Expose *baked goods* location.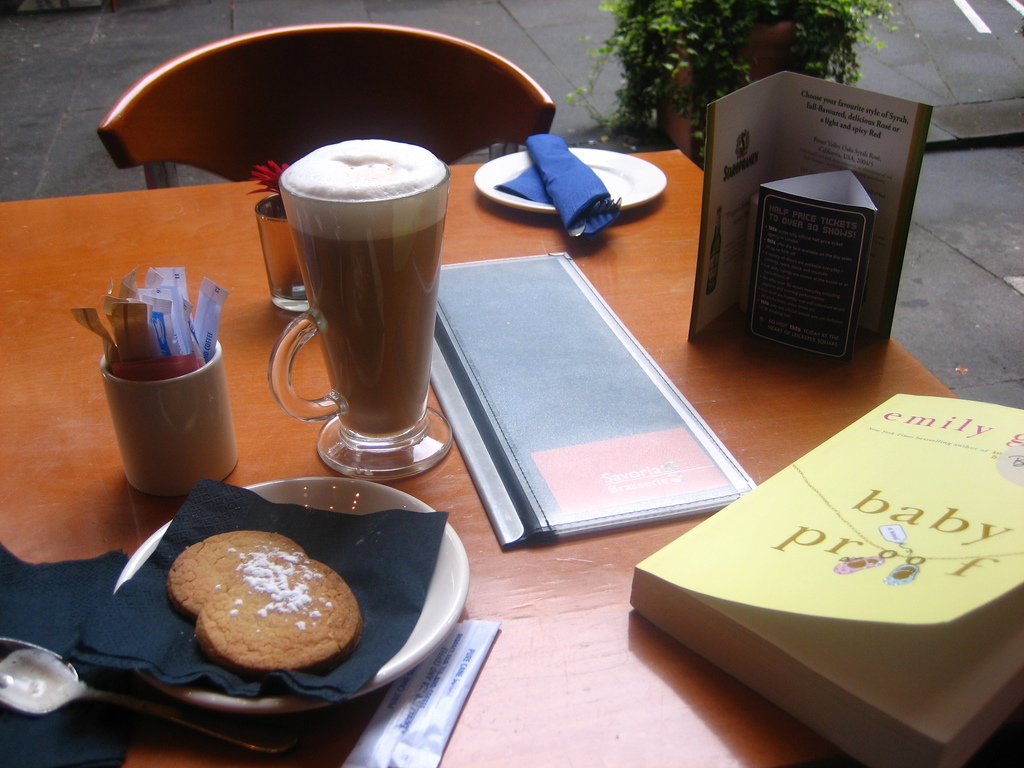
Exposed at BBox(191, 553, 361, 685).
